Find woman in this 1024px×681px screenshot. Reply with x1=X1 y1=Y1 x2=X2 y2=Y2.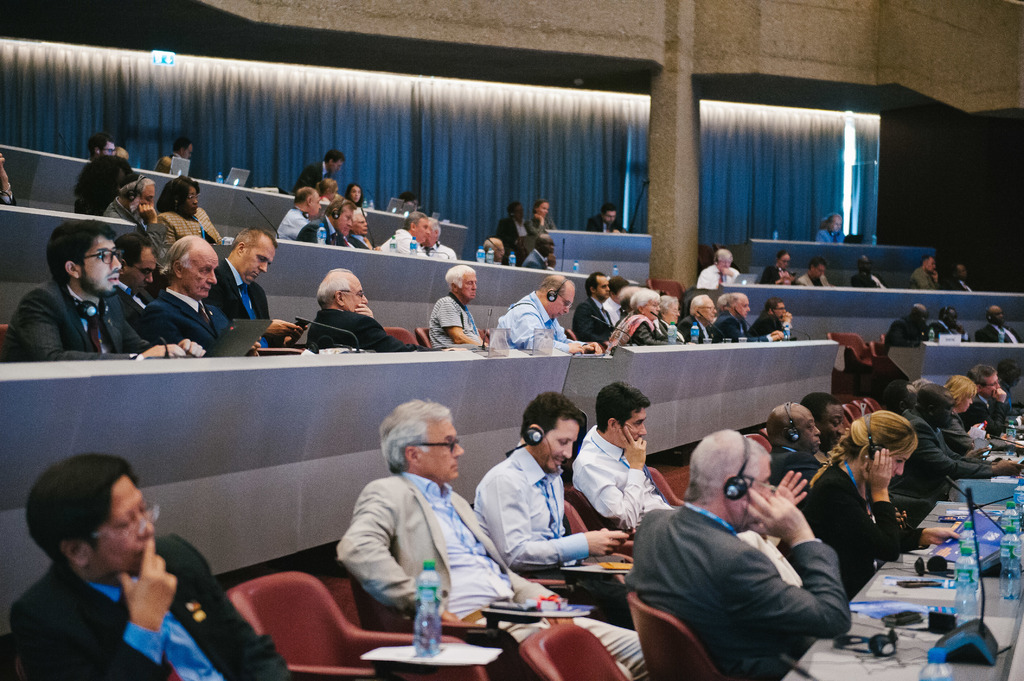
x1=344 y1=180 x2=365 y2=206.
